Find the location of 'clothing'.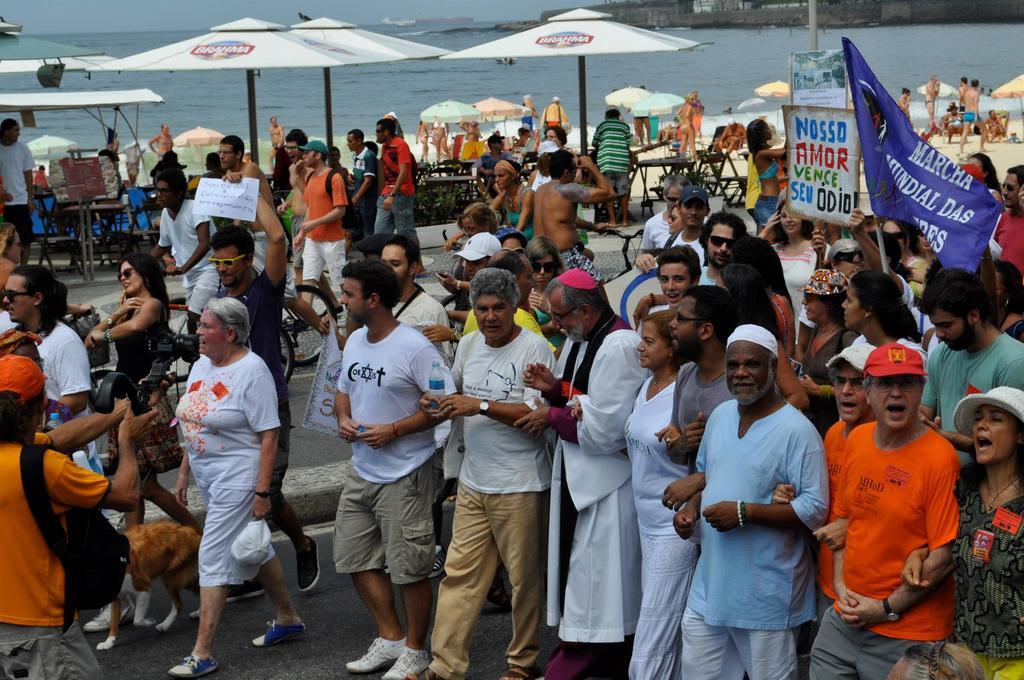
Location: [x1=326, y1=318, x2=462, y2=589].
